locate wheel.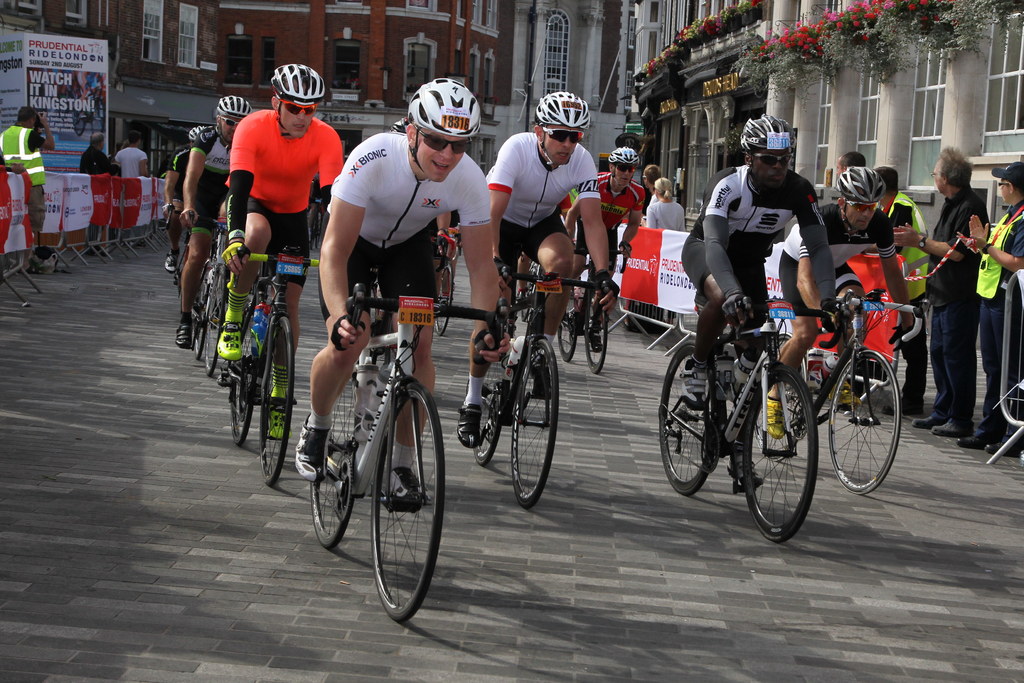
Bounding box: x1=825 y1=349 x2=904 y2=500.
